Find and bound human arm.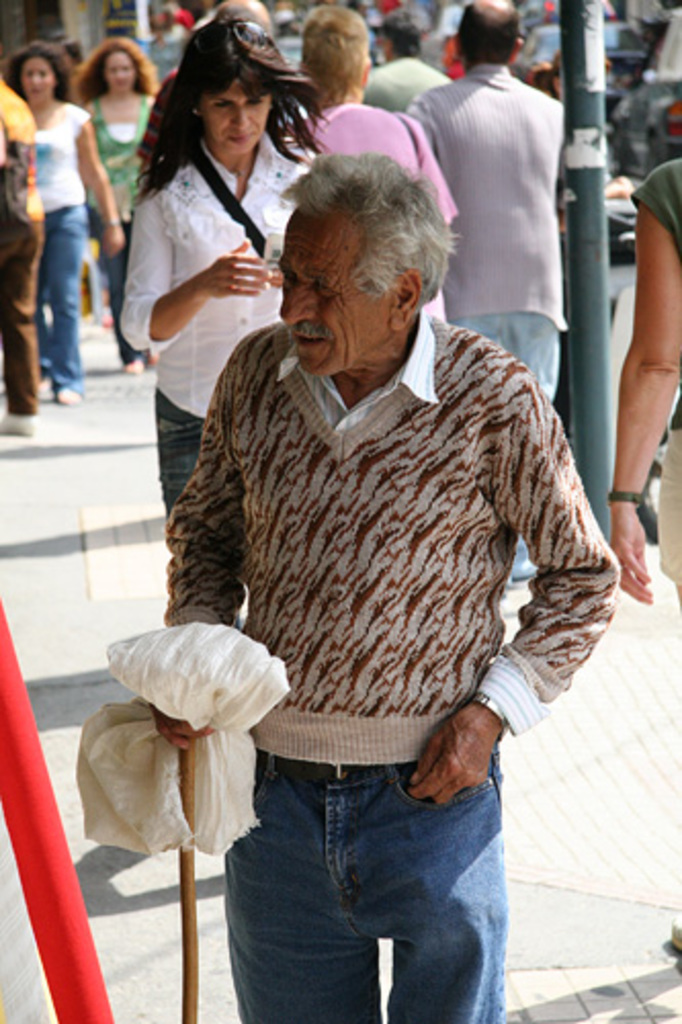
Bound: (610,158,680,600).
